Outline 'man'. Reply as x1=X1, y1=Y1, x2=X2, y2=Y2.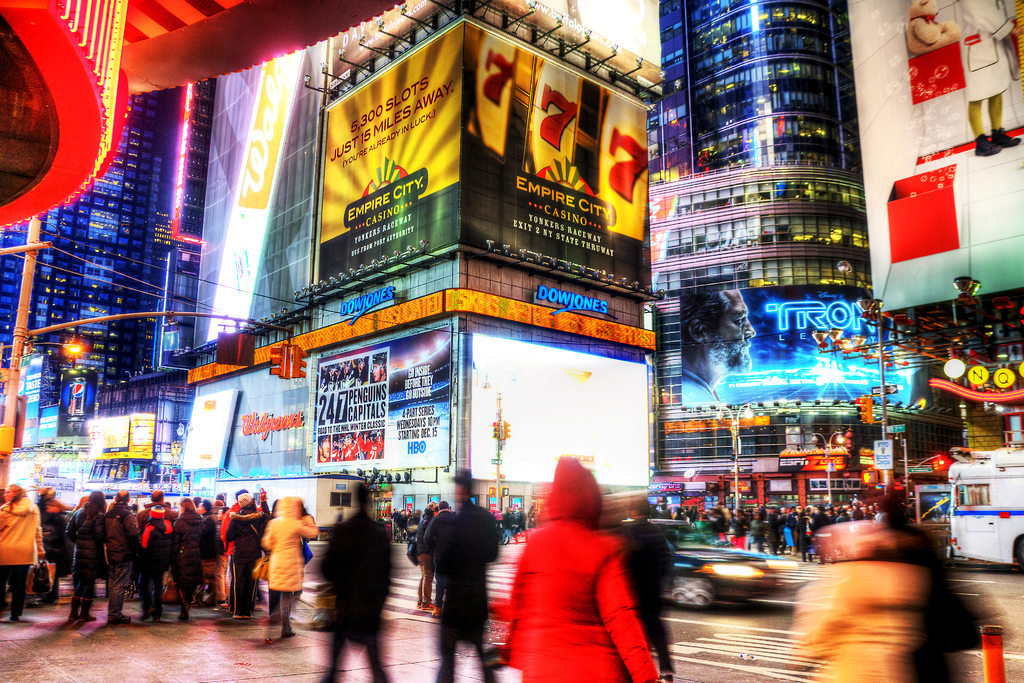
x1=0, y1=483, x2=40, y2=616.
